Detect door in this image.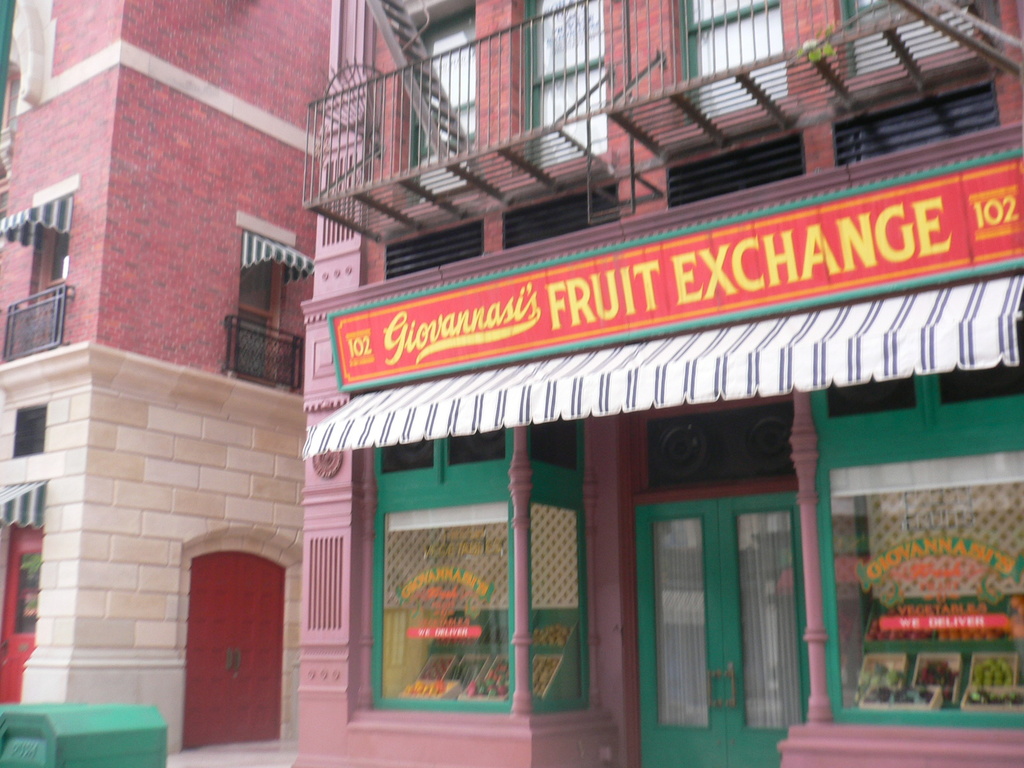
Detection: [637,494,803,767].
